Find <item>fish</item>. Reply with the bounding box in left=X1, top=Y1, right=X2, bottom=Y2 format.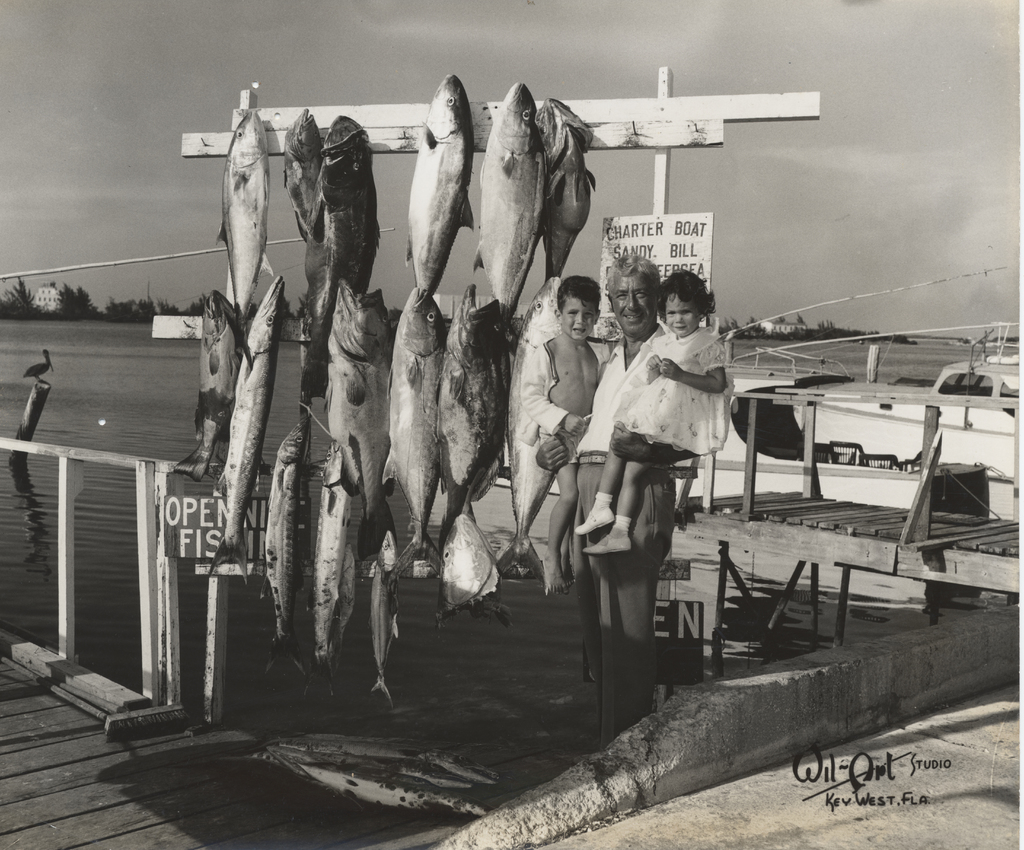
left=426, top=514, right=499, bottom=625.
